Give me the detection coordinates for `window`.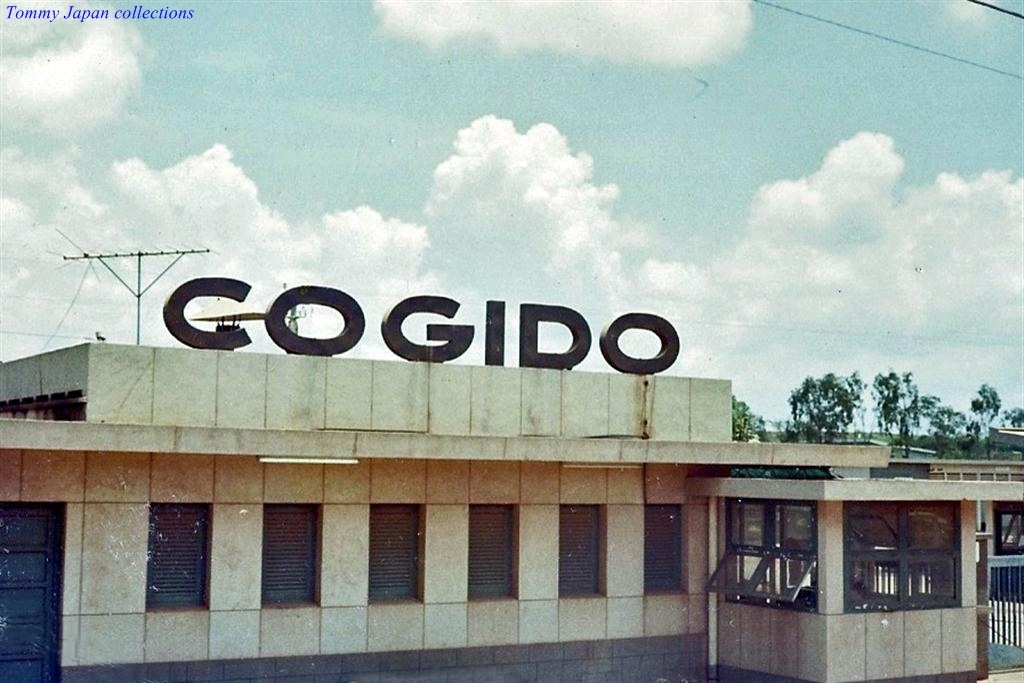
(left=841, top=508, right=968, bottom=613).
